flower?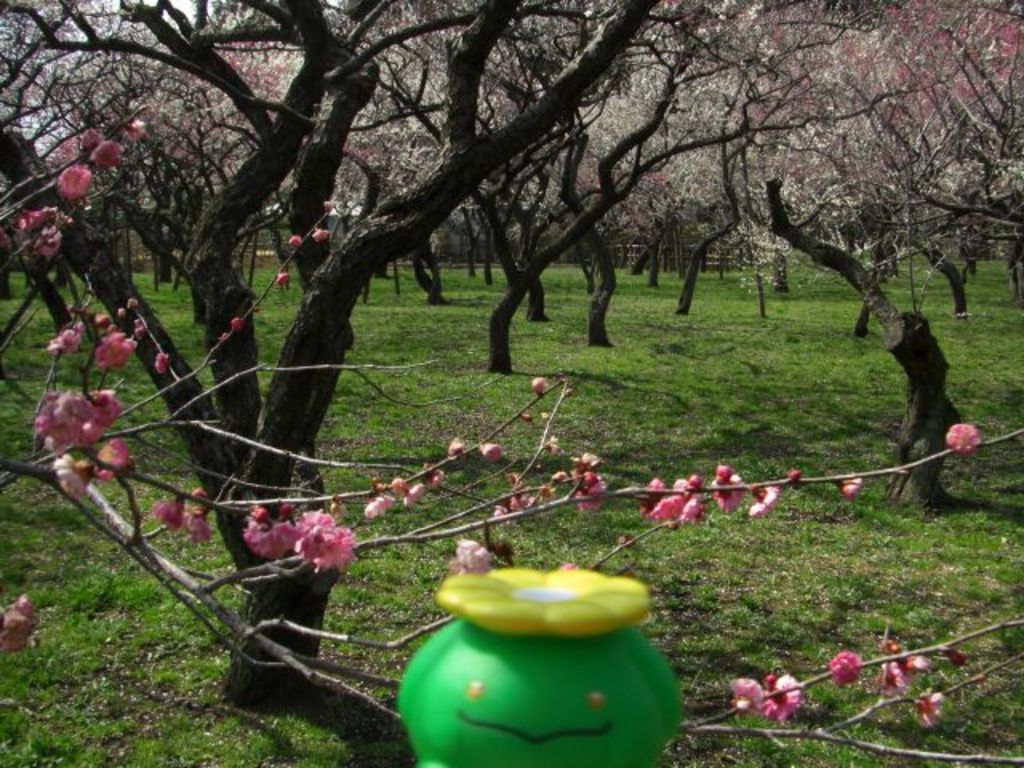
pyautogui.locateOnScreen(944, 419, 992, 454)
